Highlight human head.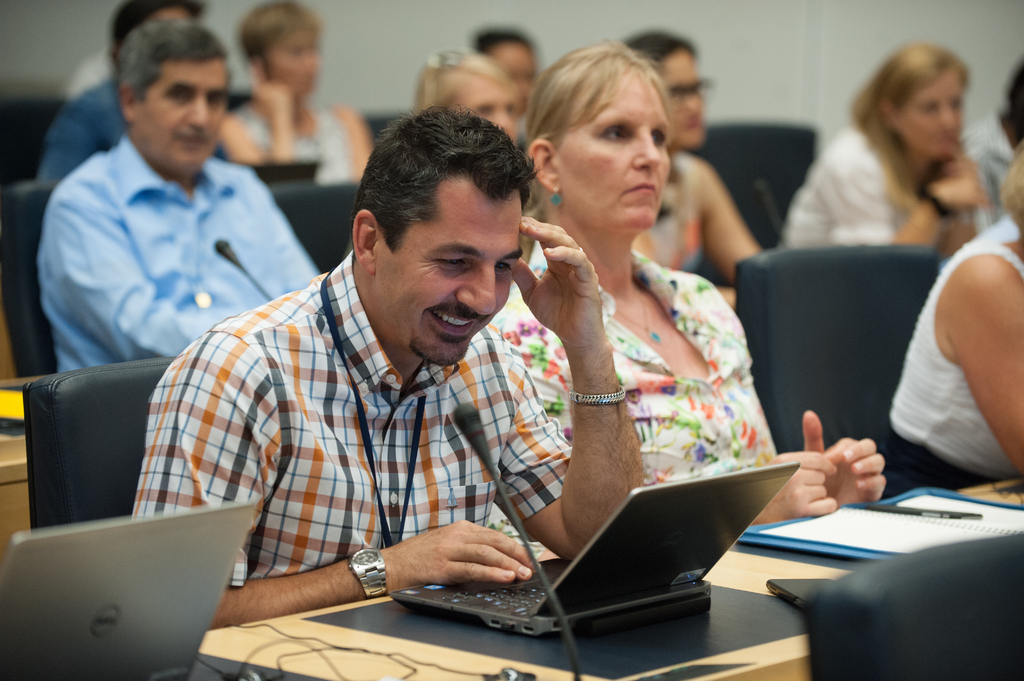
Highlighted region: box(618, 28, 705, 152).
